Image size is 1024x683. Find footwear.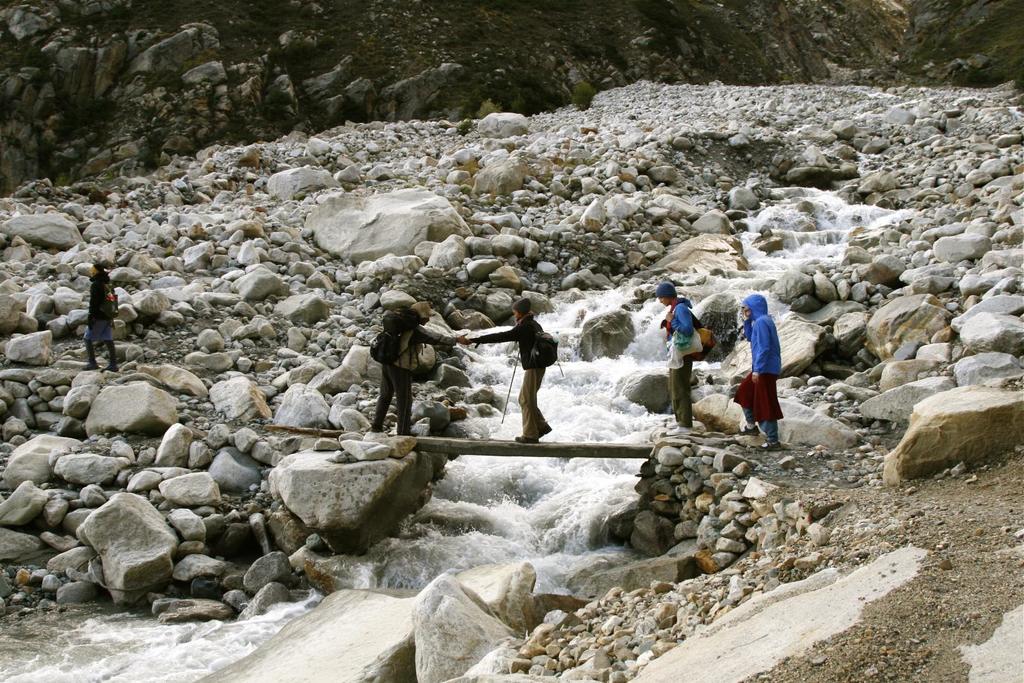
754,437,785,452.
